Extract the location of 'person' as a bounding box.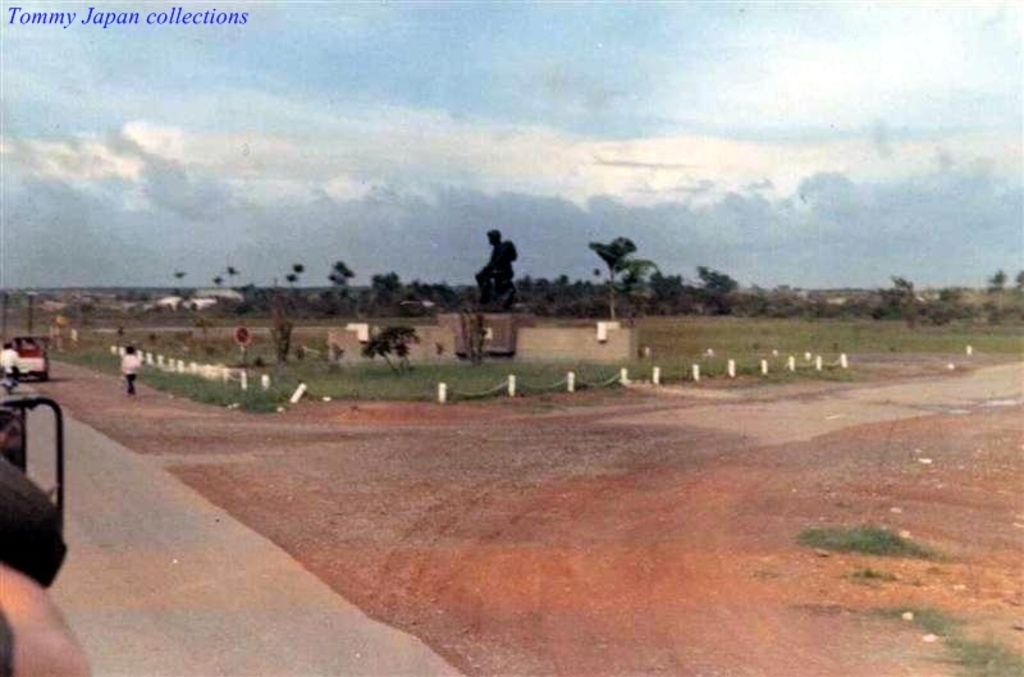
bbox(124, 346, 137, 395).
